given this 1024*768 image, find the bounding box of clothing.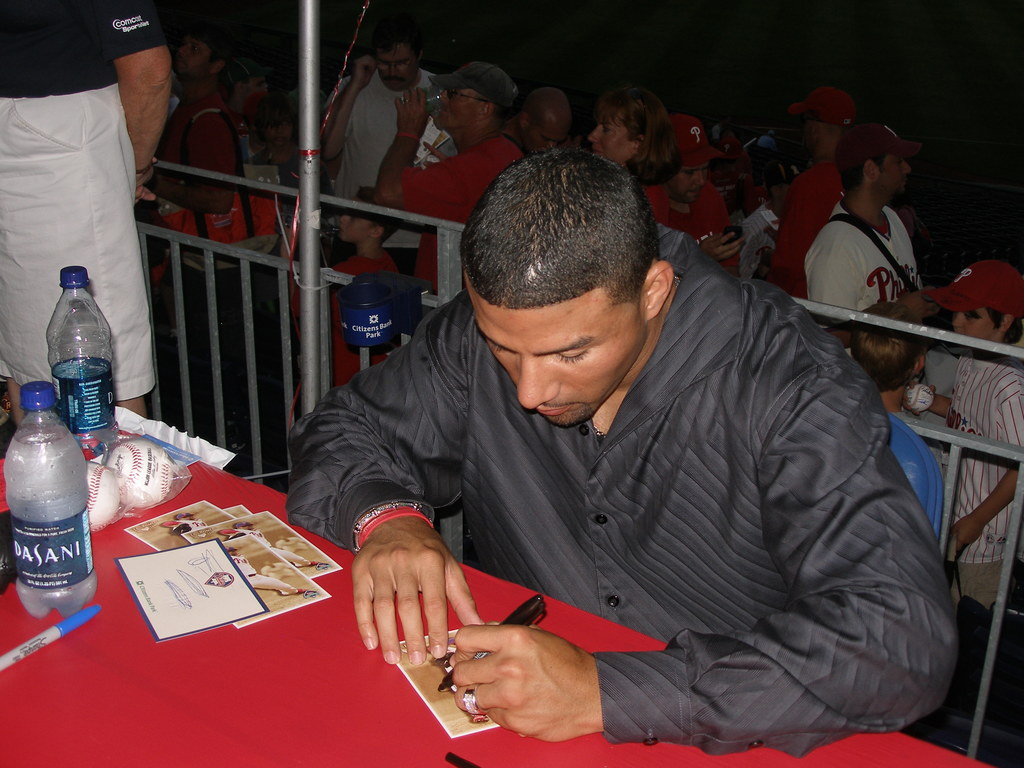
[x1=803, y1=204, x2=918, y2=355].
